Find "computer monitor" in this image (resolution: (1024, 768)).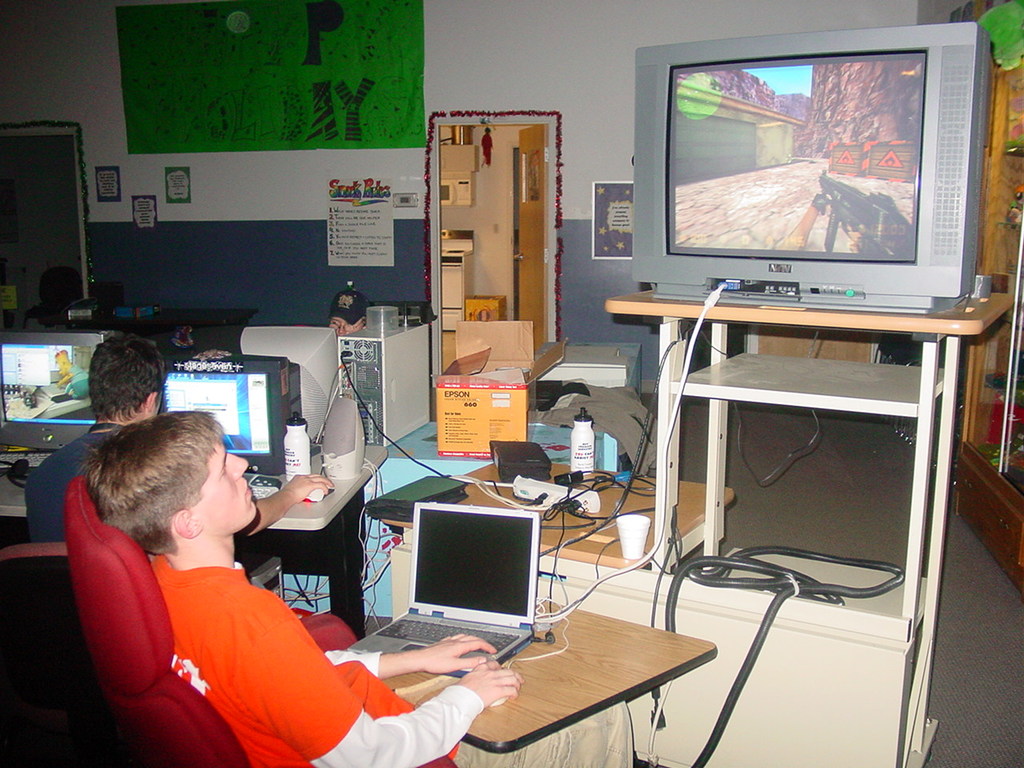
<bbox>166, 351, 301, 476</bbox>.
